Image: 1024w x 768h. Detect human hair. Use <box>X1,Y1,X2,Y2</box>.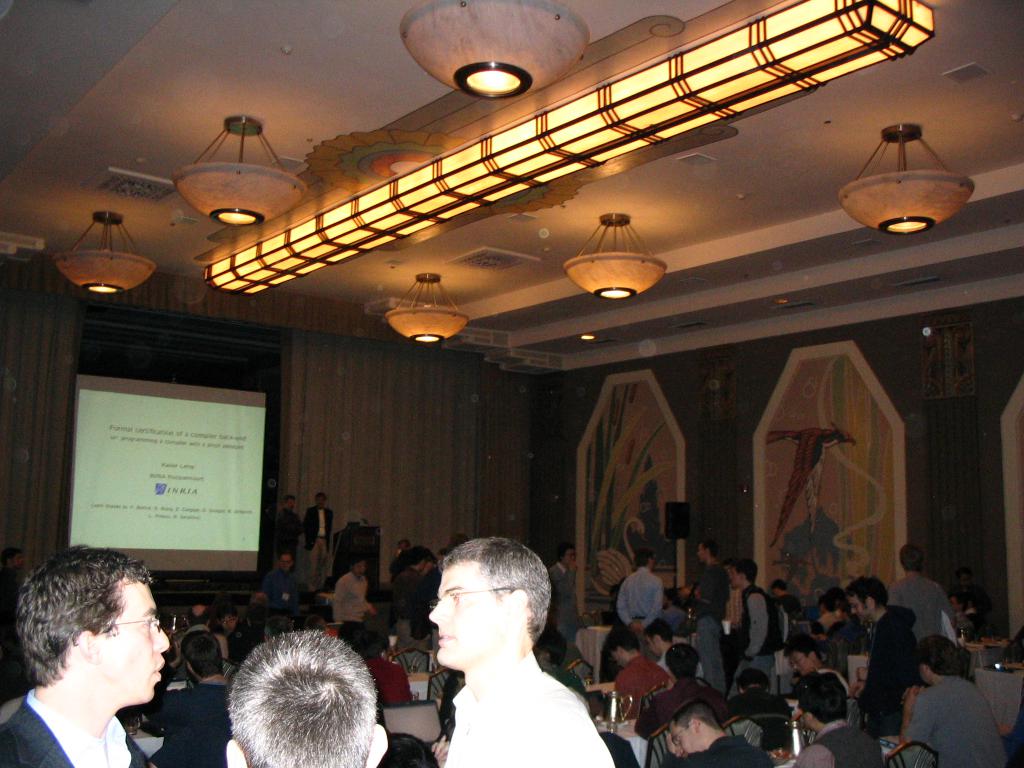
<box>915,634,959,675</box>.
